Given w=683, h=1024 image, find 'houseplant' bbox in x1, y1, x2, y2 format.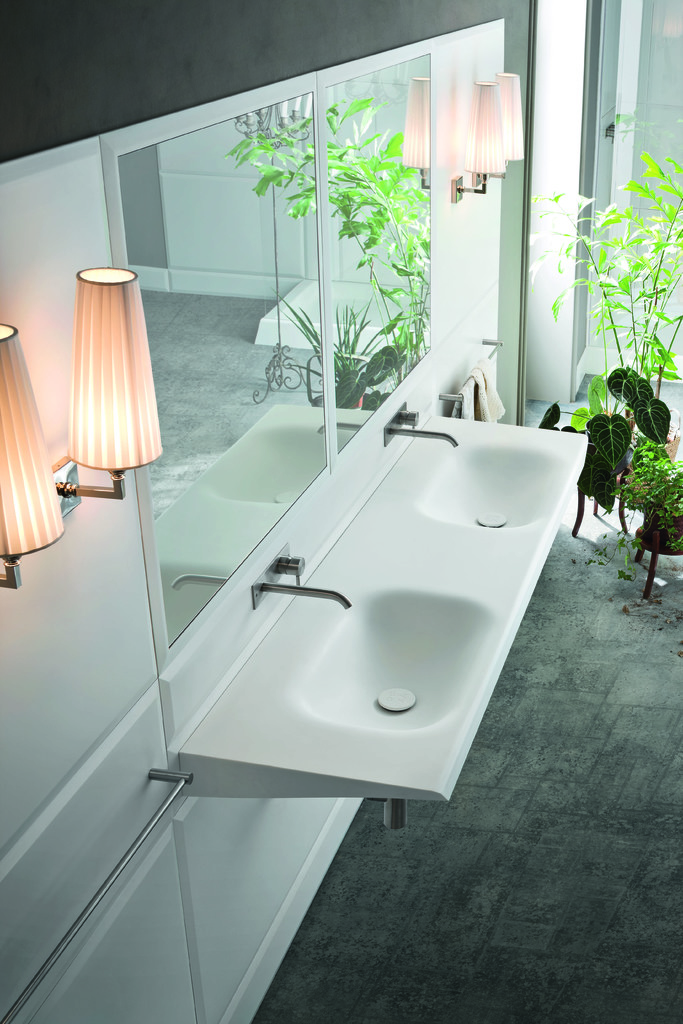
531, 148, 682, 505.
